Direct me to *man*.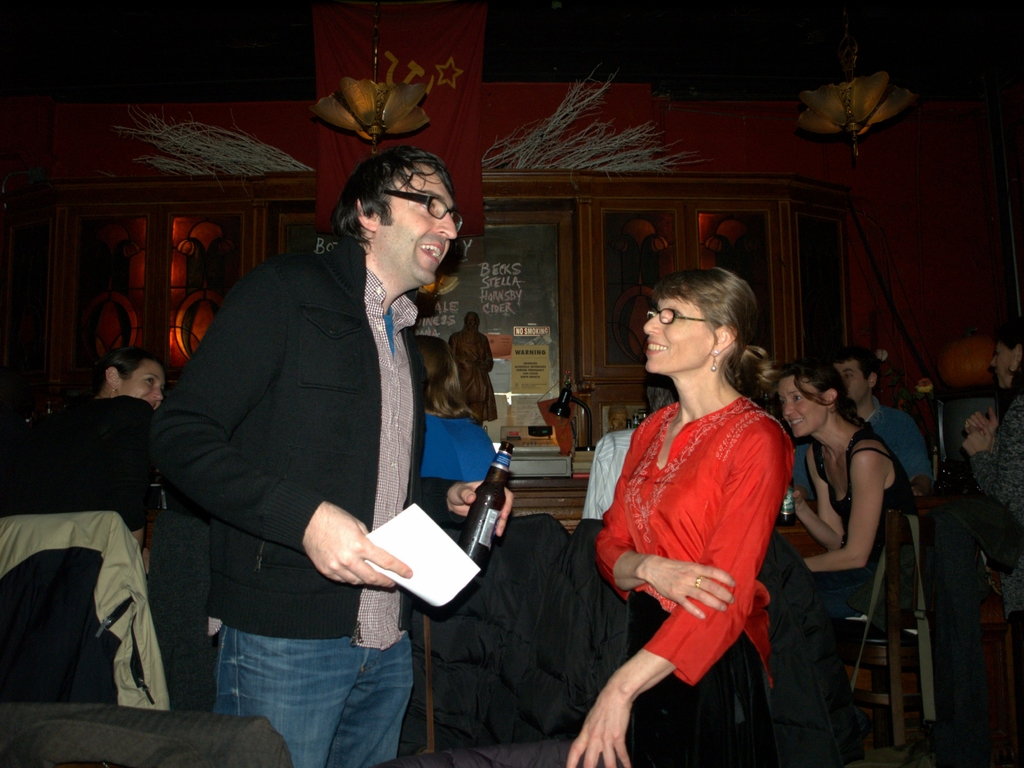
Direction: x1=582 y1=368 x2=681 y2=523.
